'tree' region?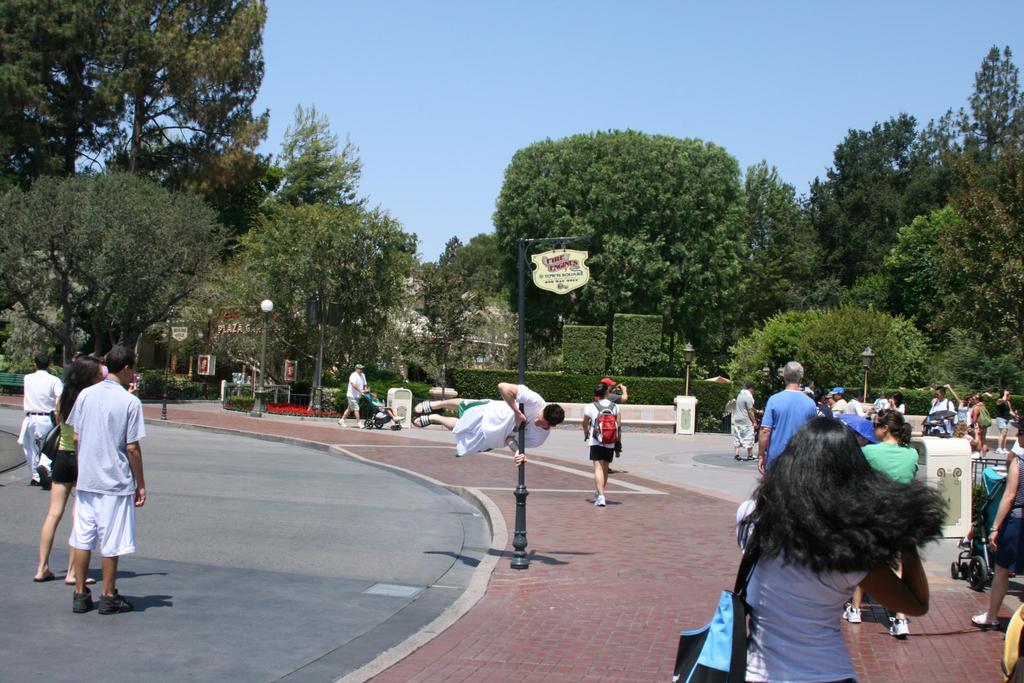
pyautogui.locateOnScreen(505, 124, 759, 361)
